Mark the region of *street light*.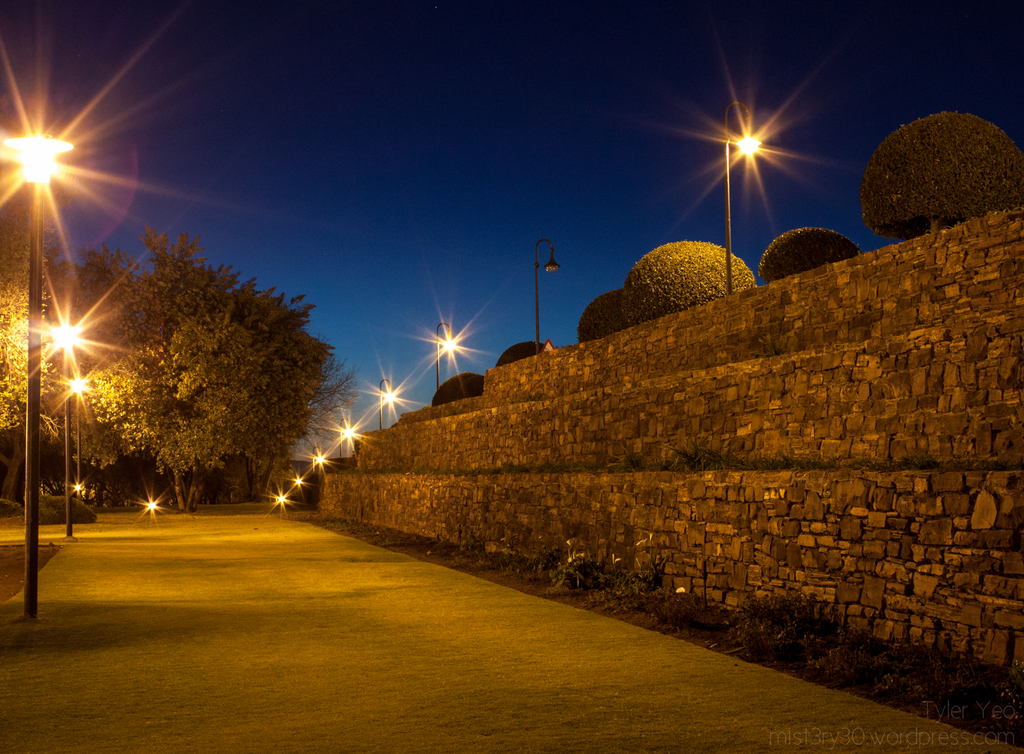
Region: rect(71, 372, 84, 499).
